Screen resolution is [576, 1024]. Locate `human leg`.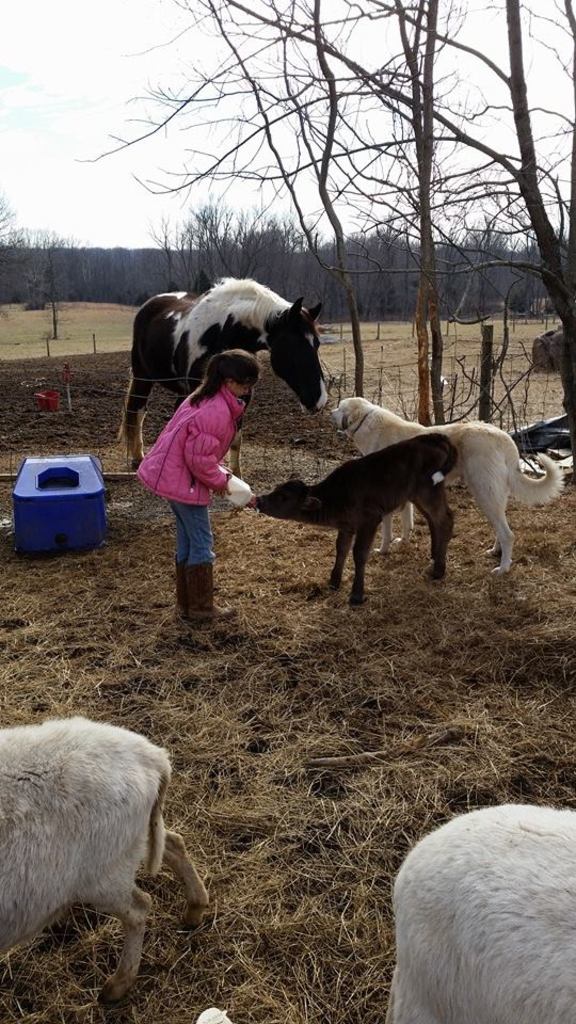
[186,491,233,619].
